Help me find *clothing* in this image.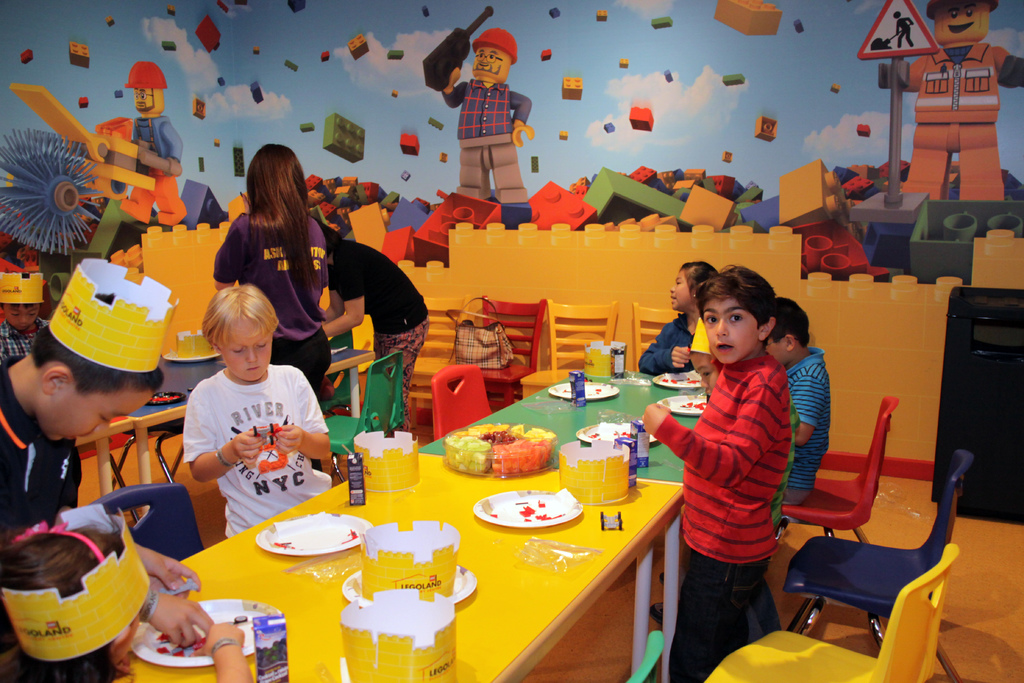
Found it: [x1=640, y1=311, x2=697, y2=375].
